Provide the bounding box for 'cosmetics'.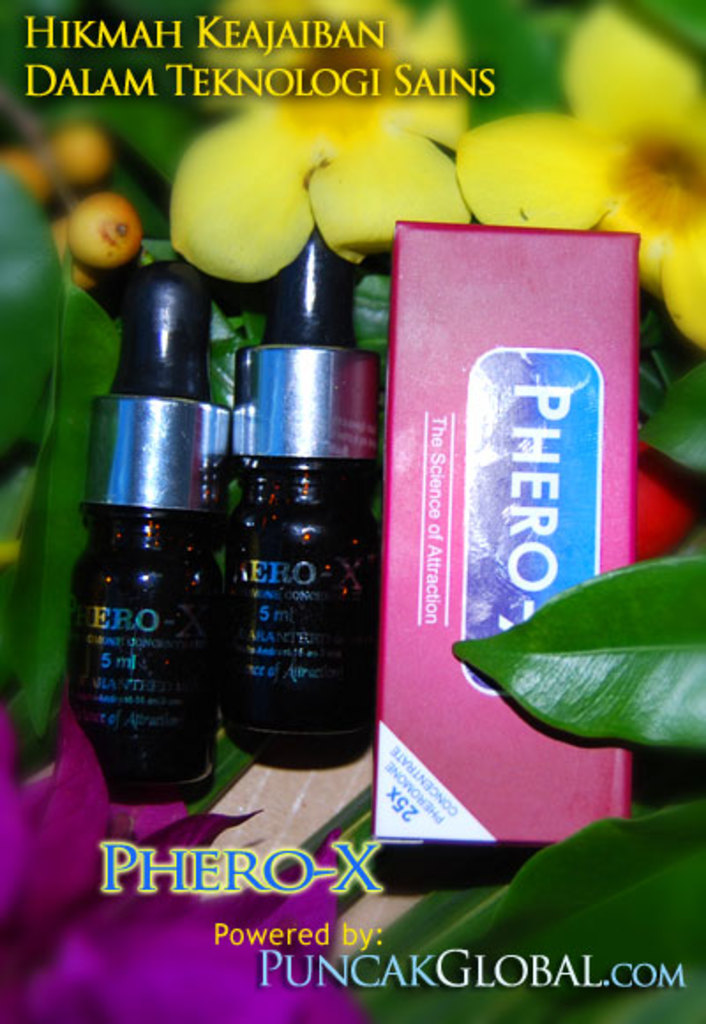
bbox(199, 205, 404, 787).
